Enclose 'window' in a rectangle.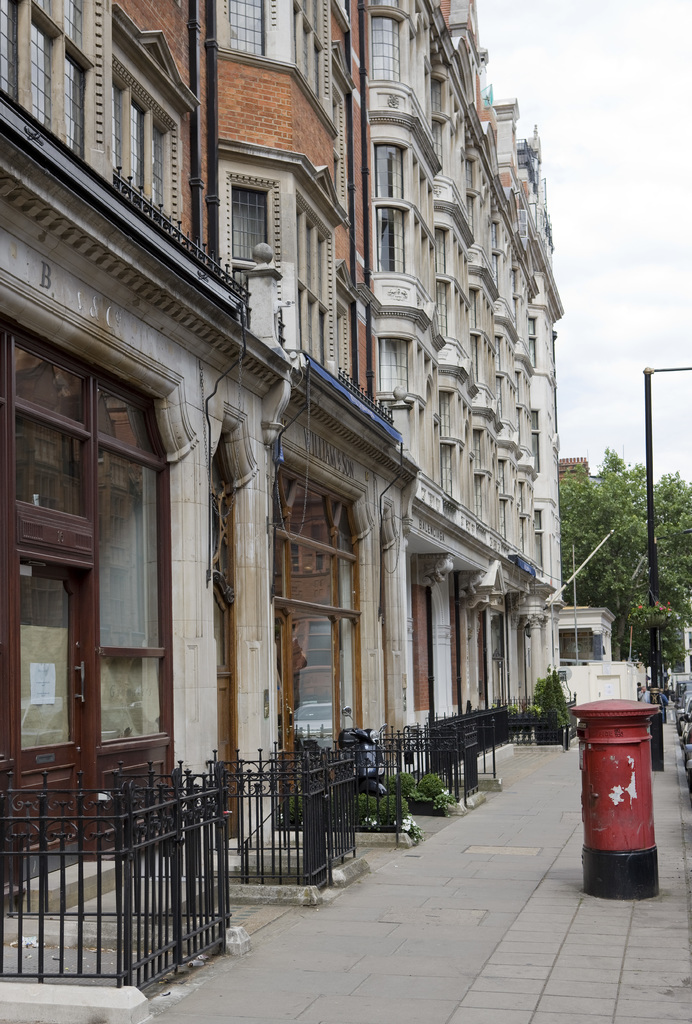
236, 186, 266, 259.
